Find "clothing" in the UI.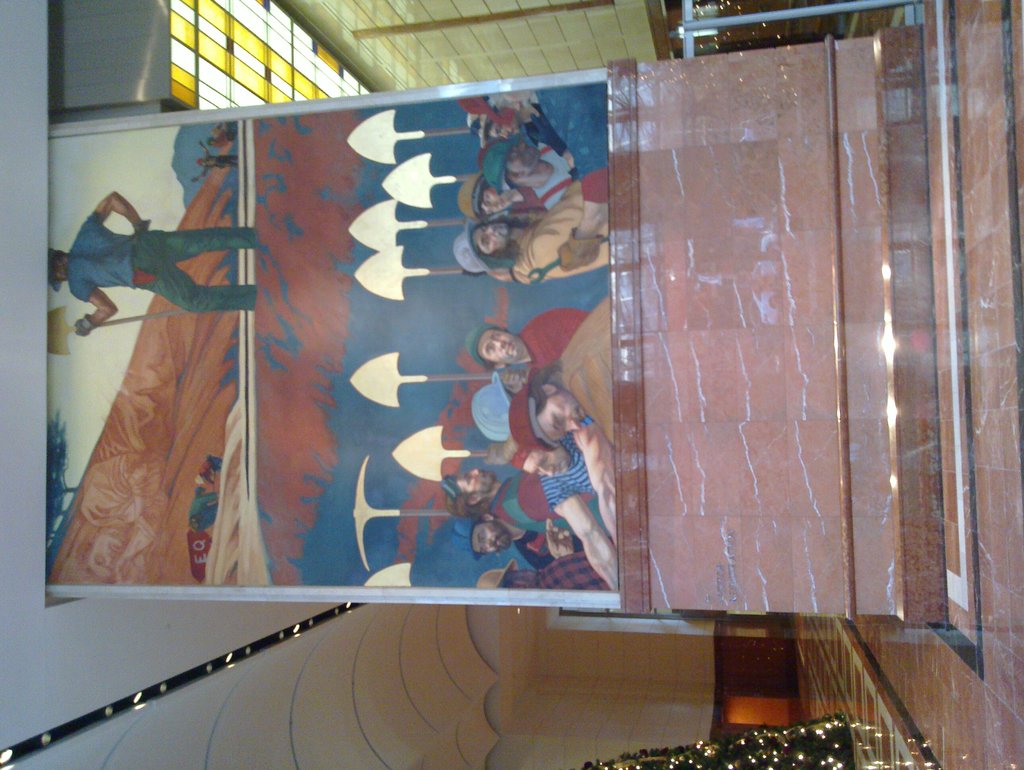
UI element at x1=532, y1=545, x2=614, y2=594.
